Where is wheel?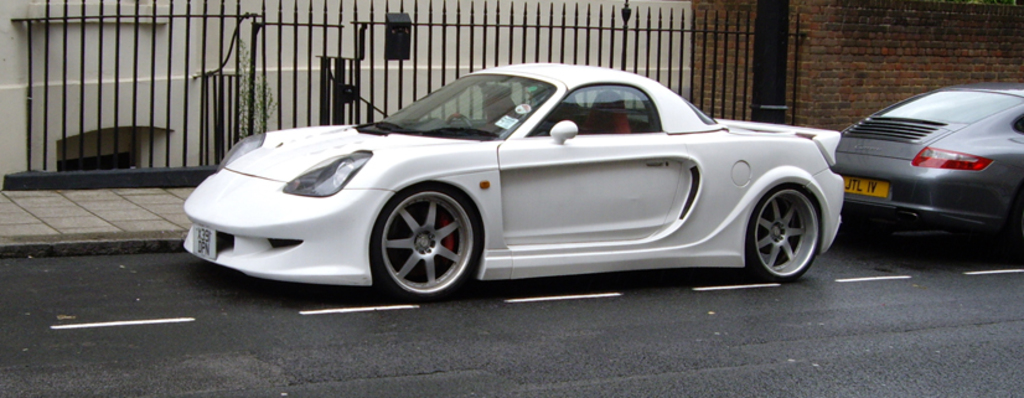
[left=373, top=177, right=474, bottom=285].
